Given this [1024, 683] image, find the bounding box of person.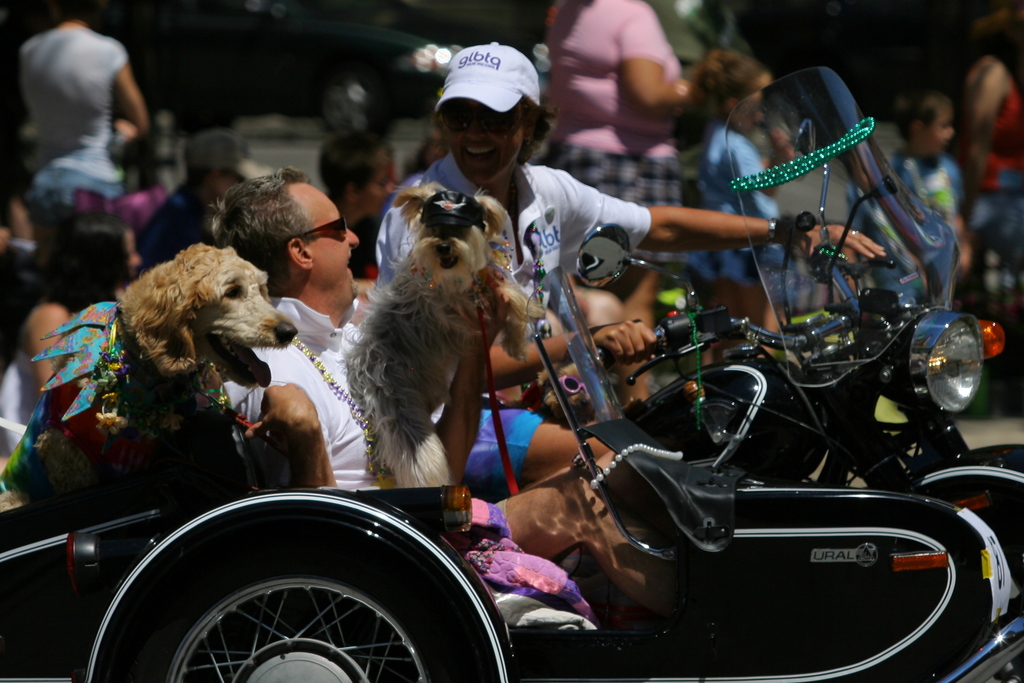
locate(376, 100, 878, 608).
